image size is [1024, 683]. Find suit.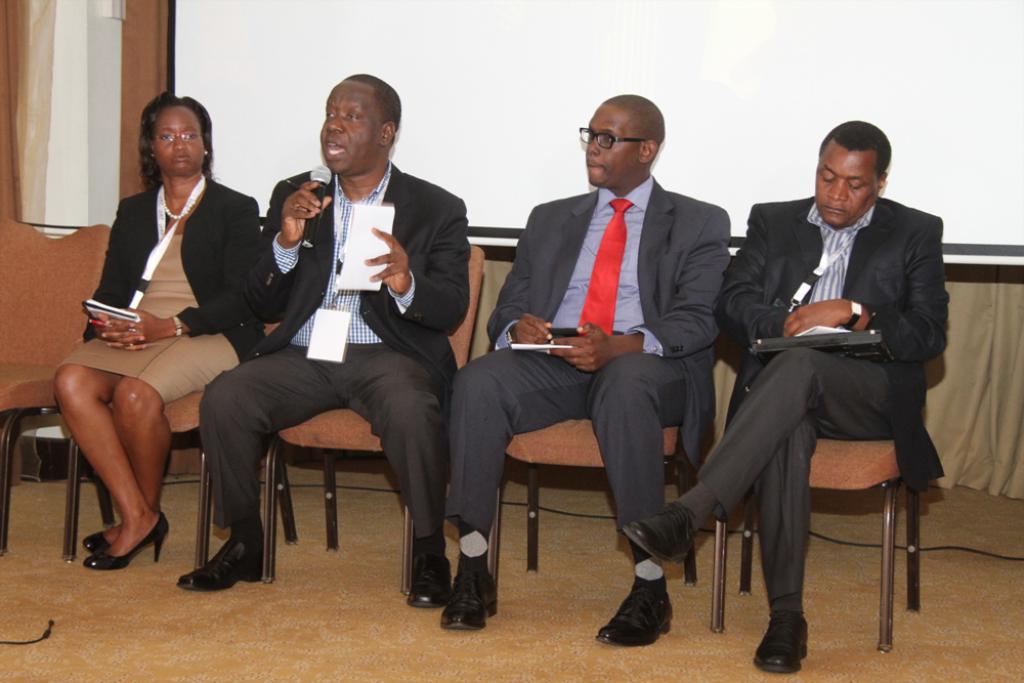
721 182 945 628.
